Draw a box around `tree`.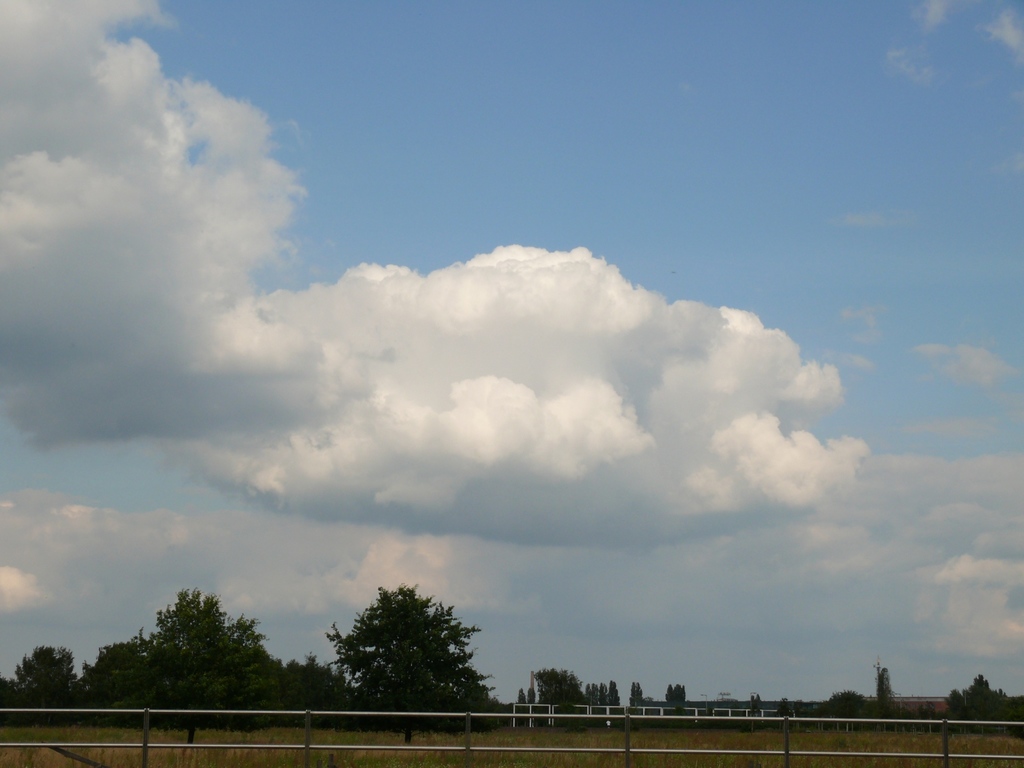
box=[83, 641, 153, 721].
